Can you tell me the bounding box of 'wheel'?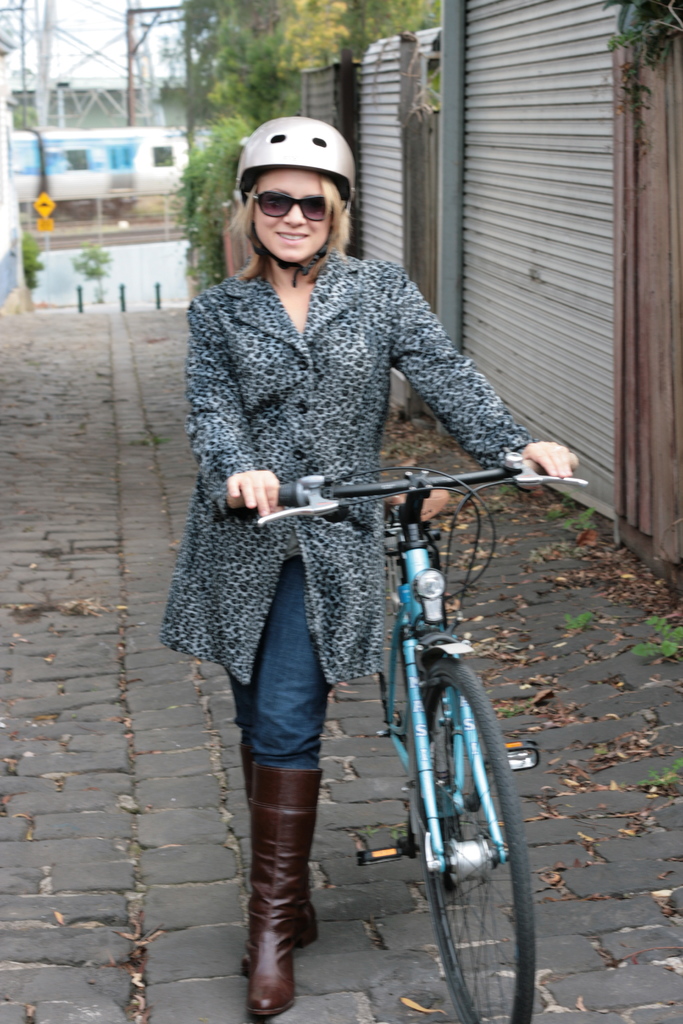
(left=416, top=657, right=537, bottom=1023).
